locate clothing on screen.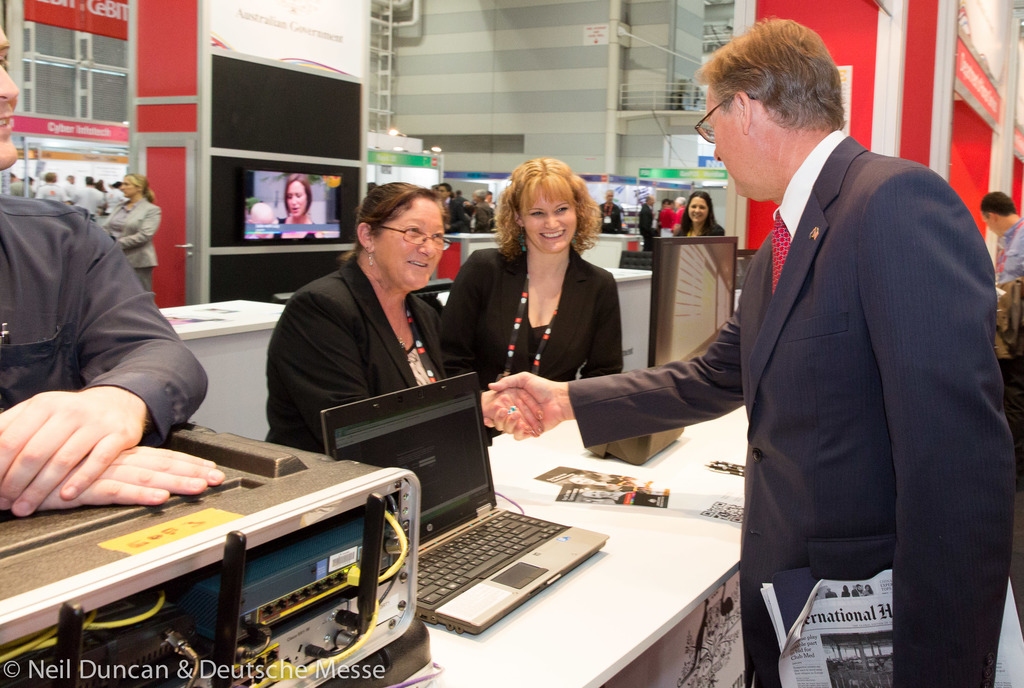
On screen at l=677, t=207, r=686, b=221.
